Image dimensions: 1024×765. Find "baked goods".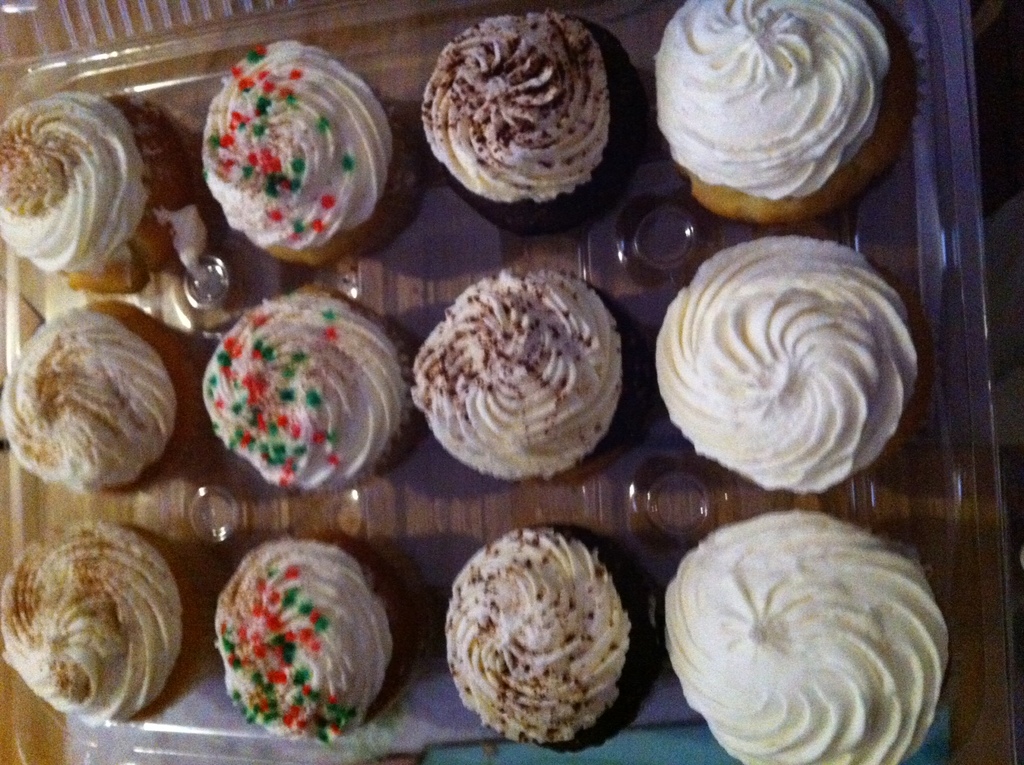
{"left": 650, "top": 230, "right": 924, "bottom": 490}.
